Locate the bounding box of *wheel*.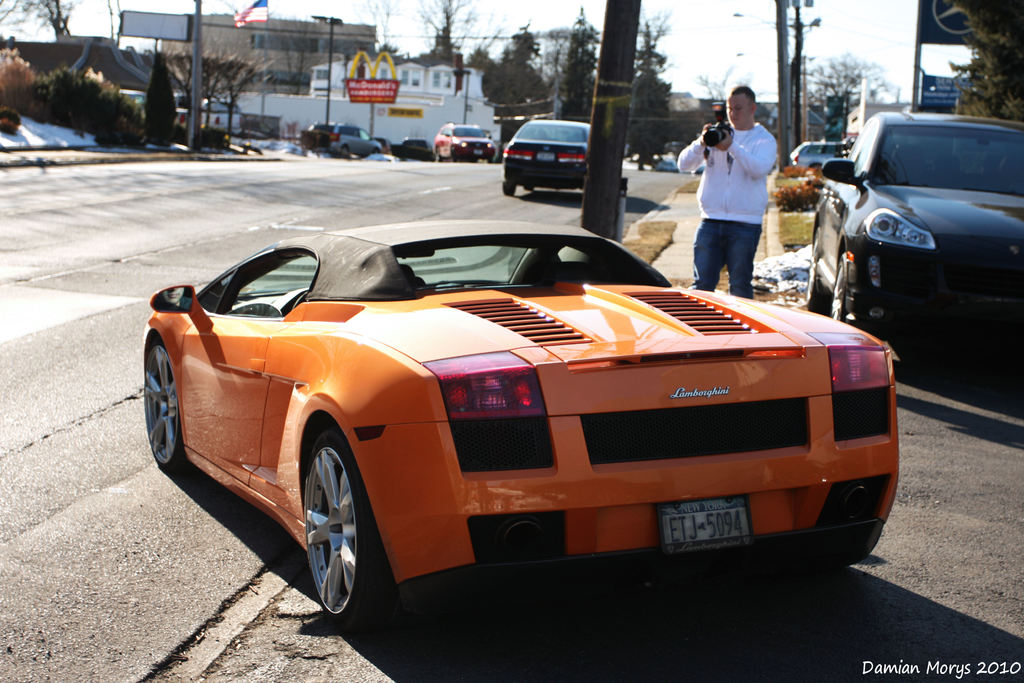
Bounding box: crop(340, 144, 358, 161).
